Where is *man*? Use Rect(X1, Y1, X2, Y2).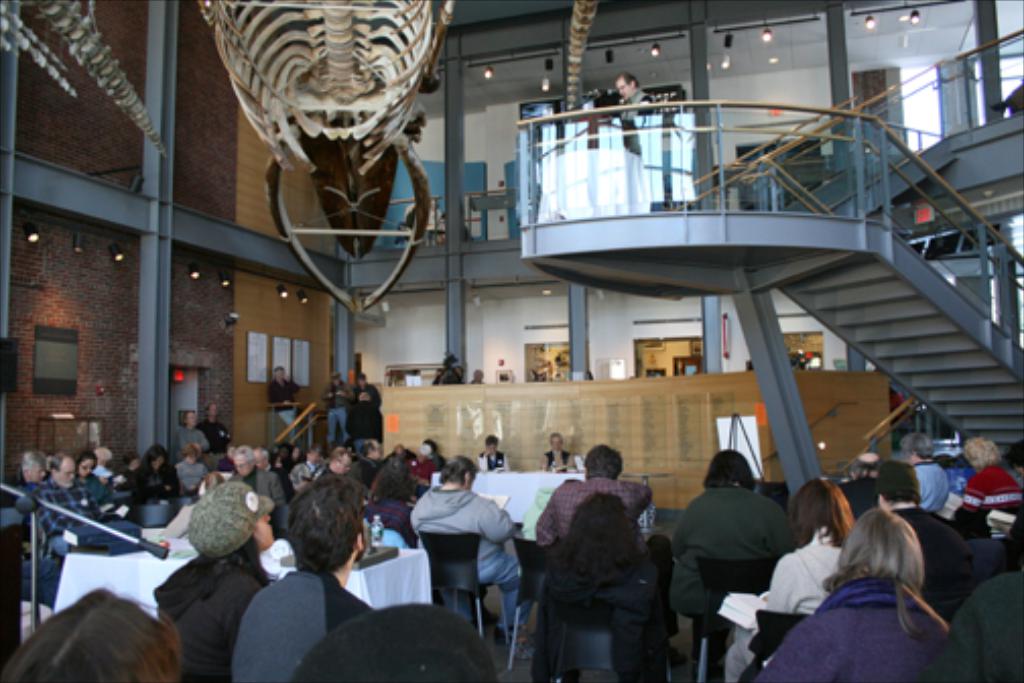
Rect(874, 463, 967, 608).
